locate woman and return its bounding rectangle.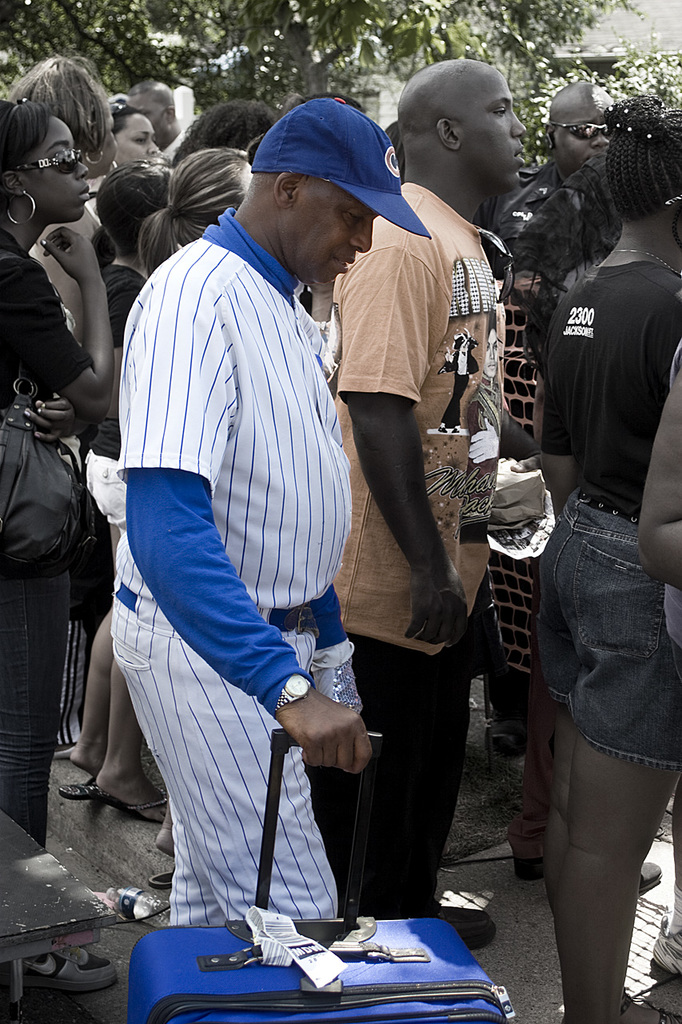
[0, 105, 88, 986].
